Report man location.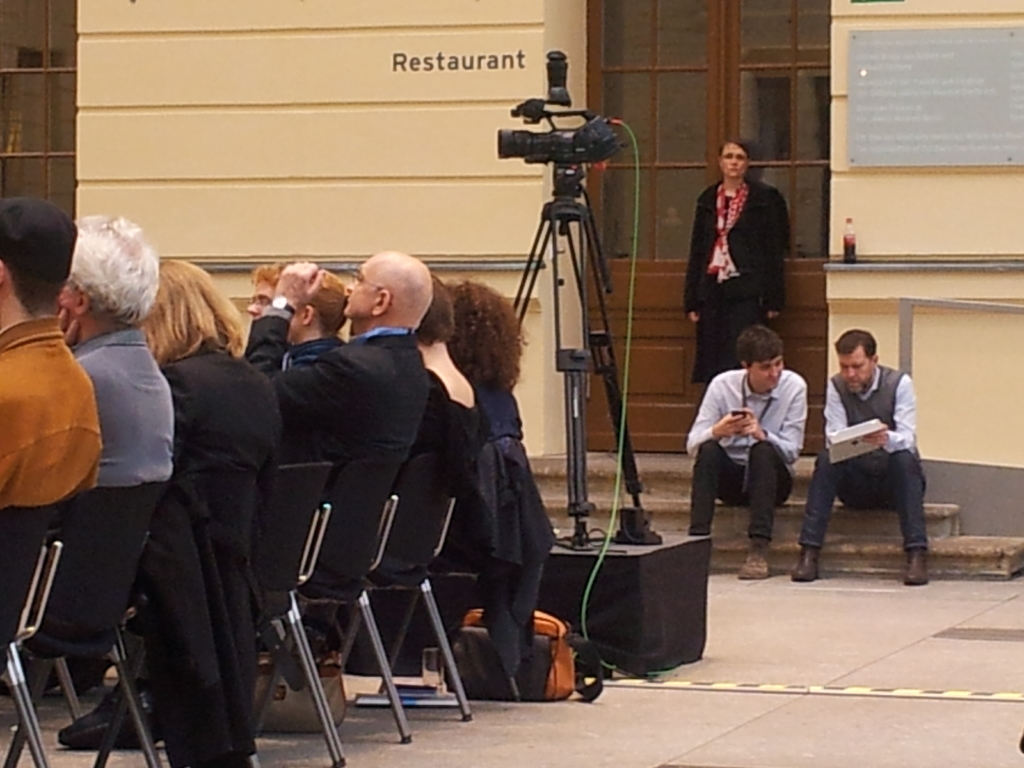
Report: <bbox>0, 196, 97, 511</bbox>.
